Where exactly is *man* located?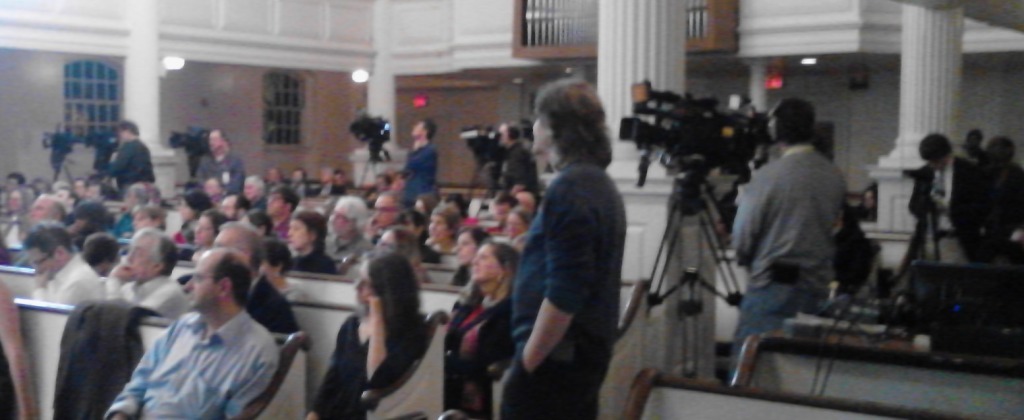
Its bounding box is x1=95 y1=226 x2=186 y2=312.
